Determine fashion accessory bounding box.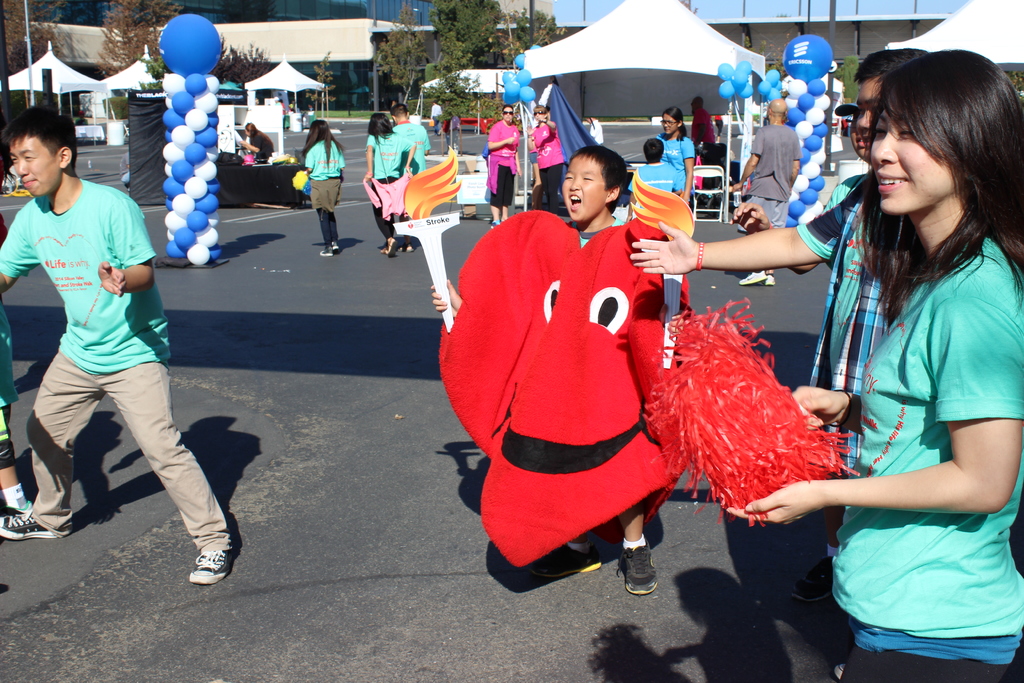
Determined: x1=696 y1=240 x2=708 y2=269.
